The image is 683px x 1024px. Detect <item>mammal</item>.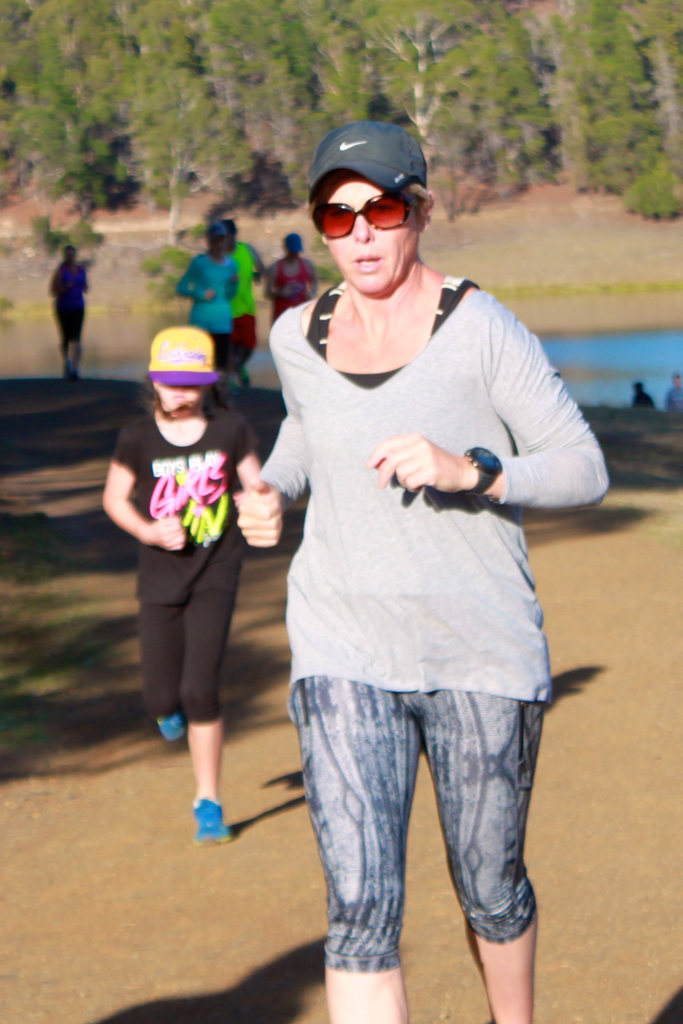
Detection: bbox=(257, 233, 327, 323).
